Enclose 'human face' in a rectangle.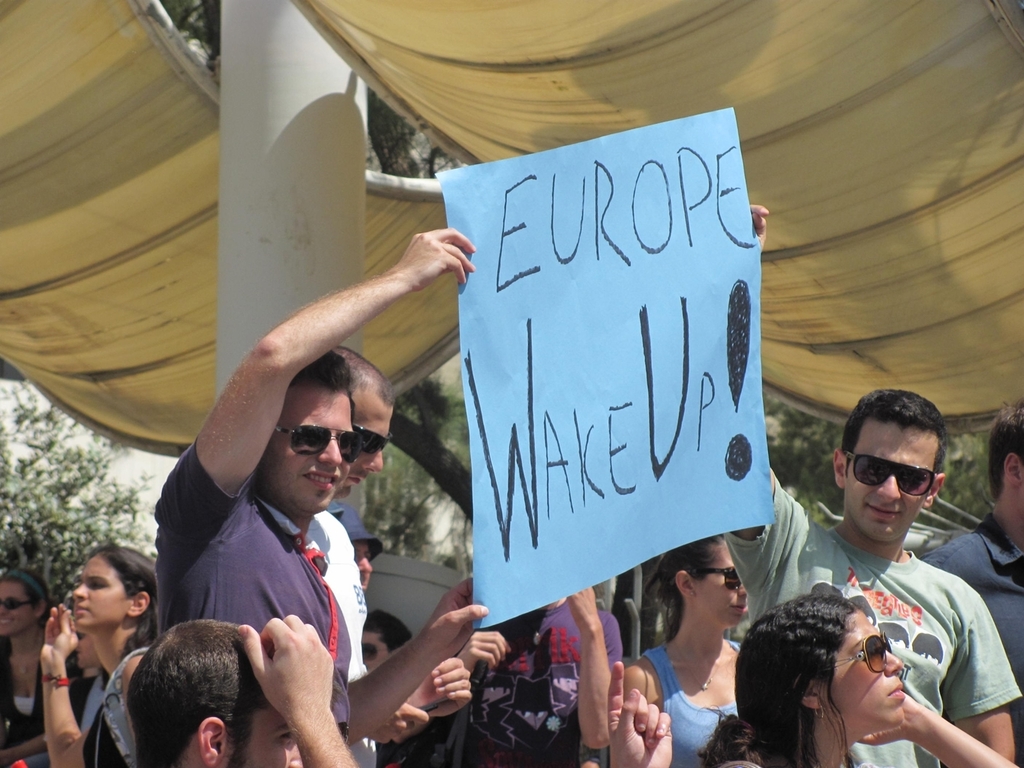
335 391 394 496.
